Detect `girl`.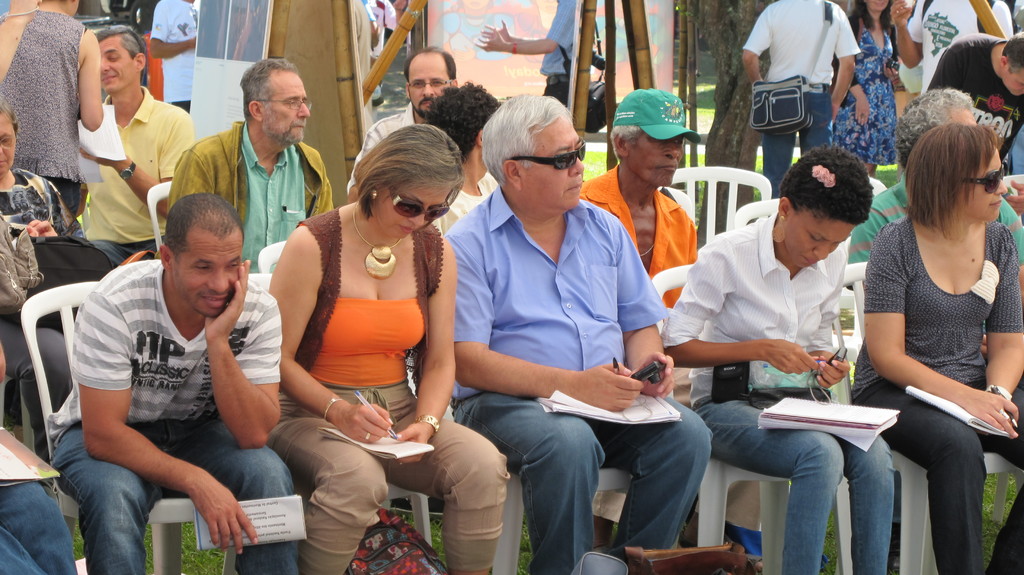
Detected at BBox(663, 144, 889, 574).
